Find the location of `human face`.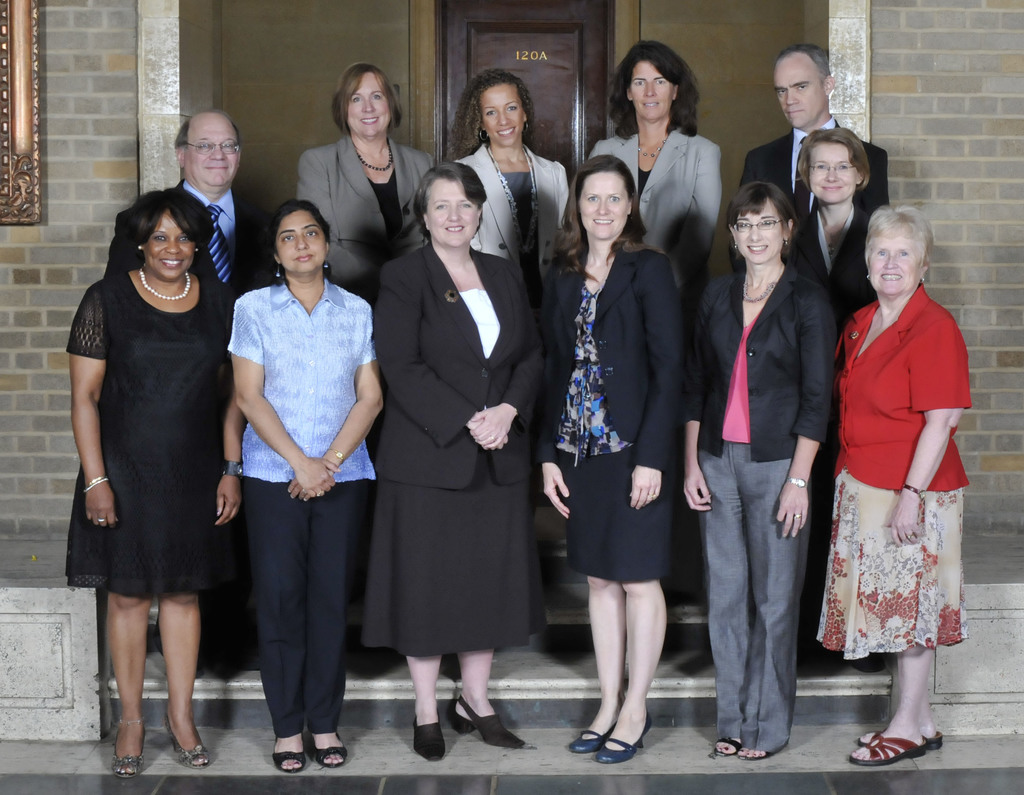
Location: crop(867, 233, 923, 292).
